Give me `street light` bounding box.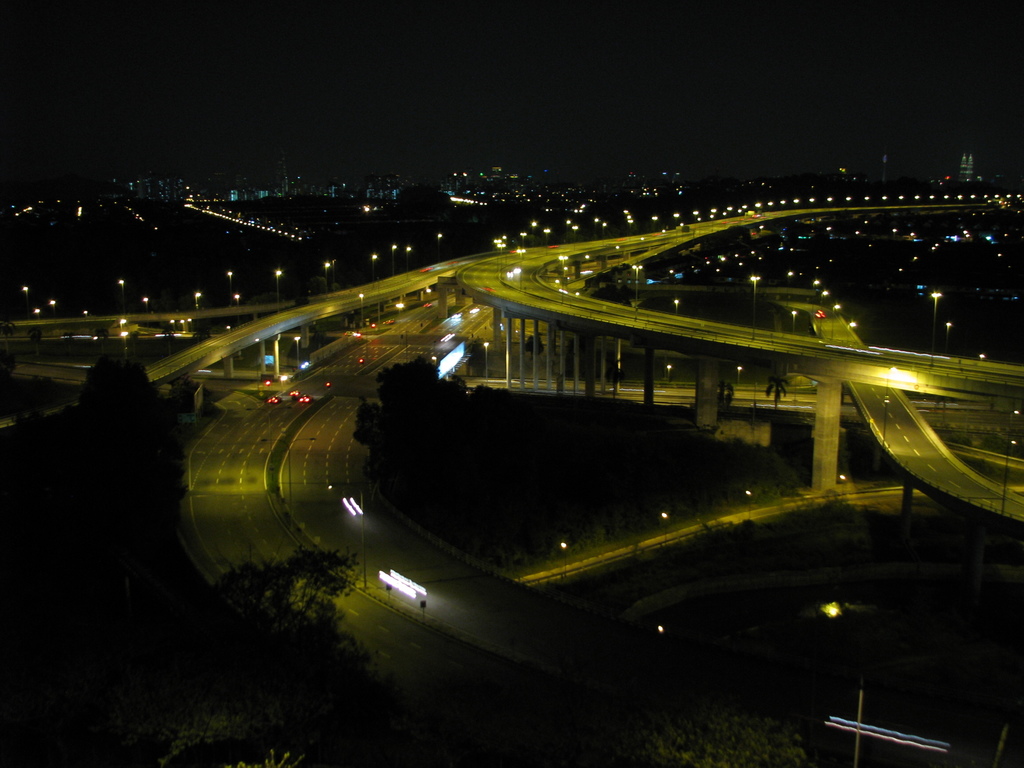
detection(932, 290, 941, 368).
